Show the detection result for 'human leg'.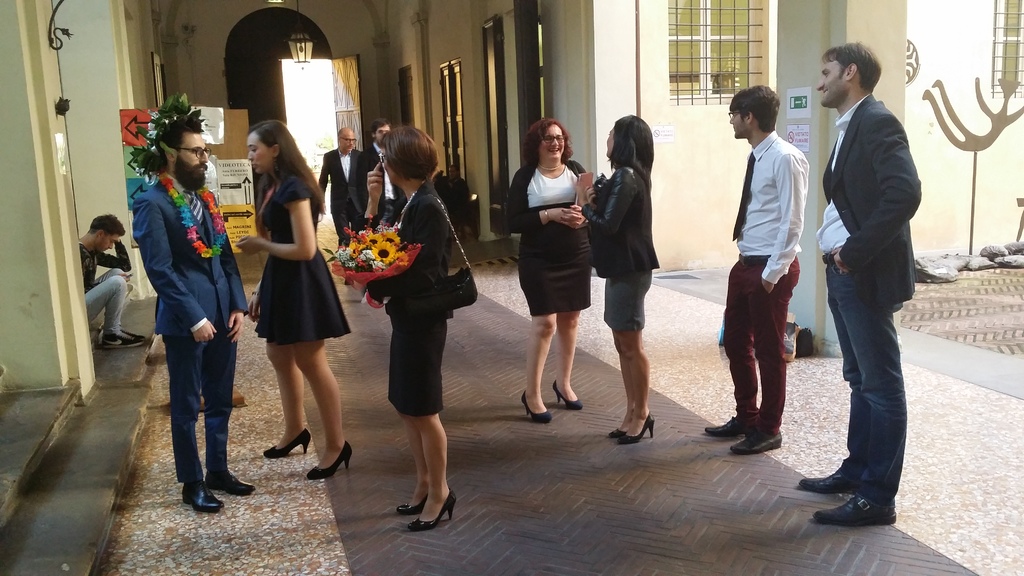
BBox(266, 334, 310, 456).
